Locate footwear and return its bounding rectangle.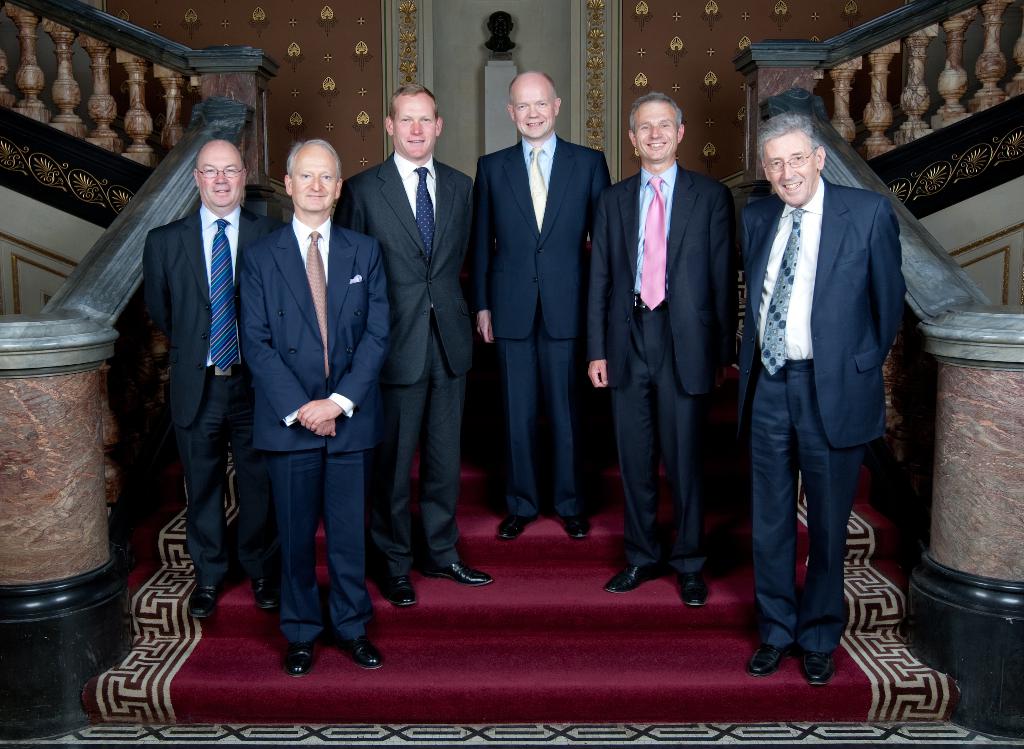
box=[250, 567, 278, 616].
